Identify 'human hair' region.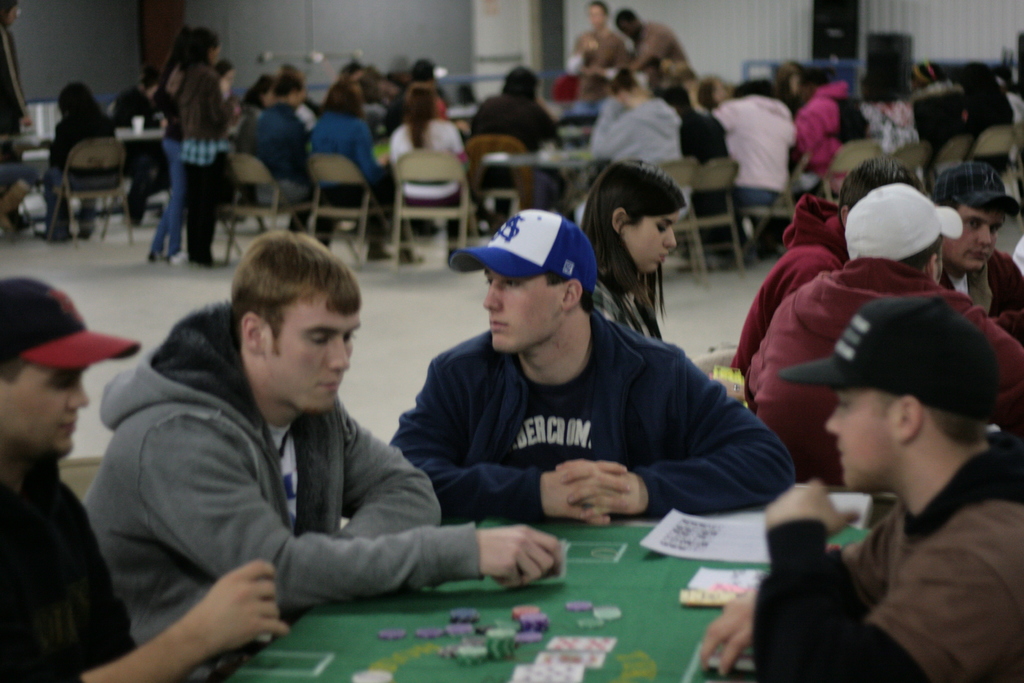
Region: (left=580, top=157, right=691, bottom=333).
